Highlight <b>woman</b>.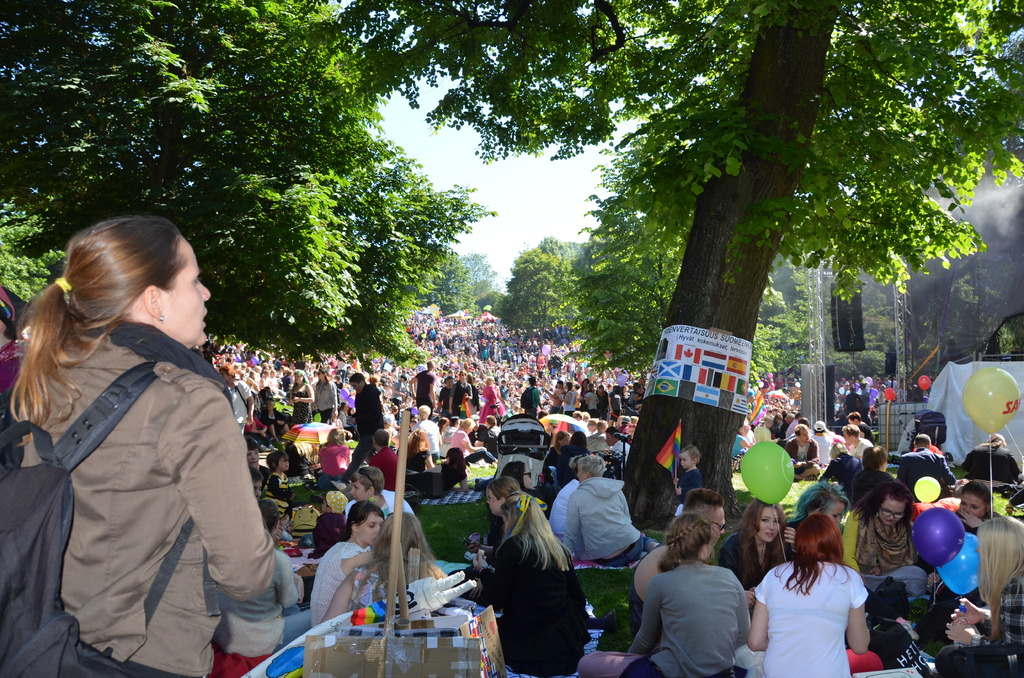
Highlighted region: [557, 430, 593, 484].
